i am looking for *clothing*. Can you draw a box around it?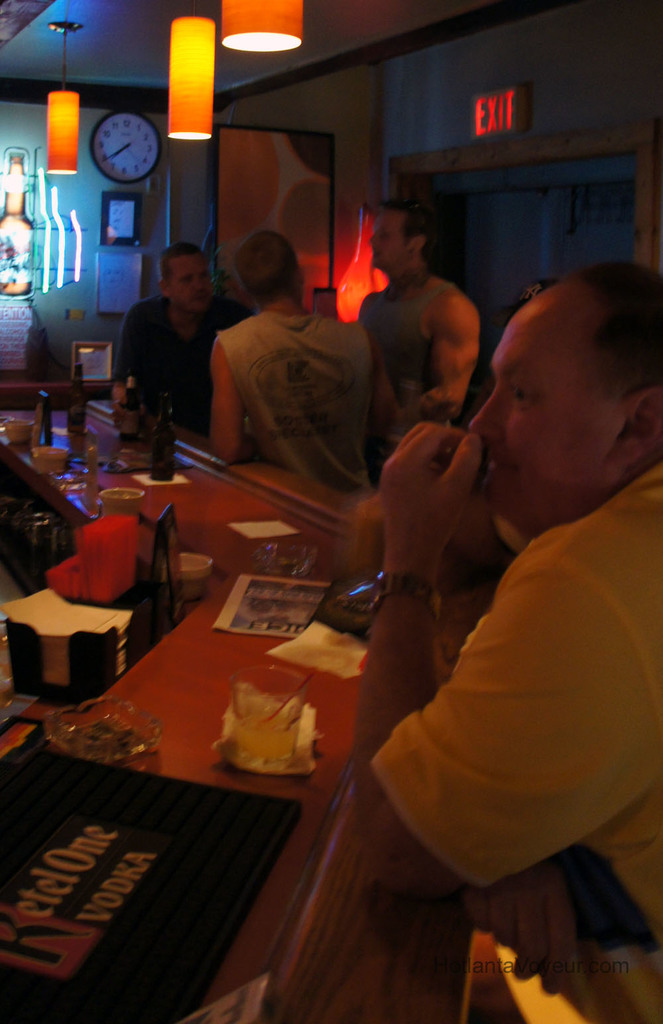
Sure, the bounding box is {"left": 109, "top": 291, "right": 263, "bottom": 444}.
